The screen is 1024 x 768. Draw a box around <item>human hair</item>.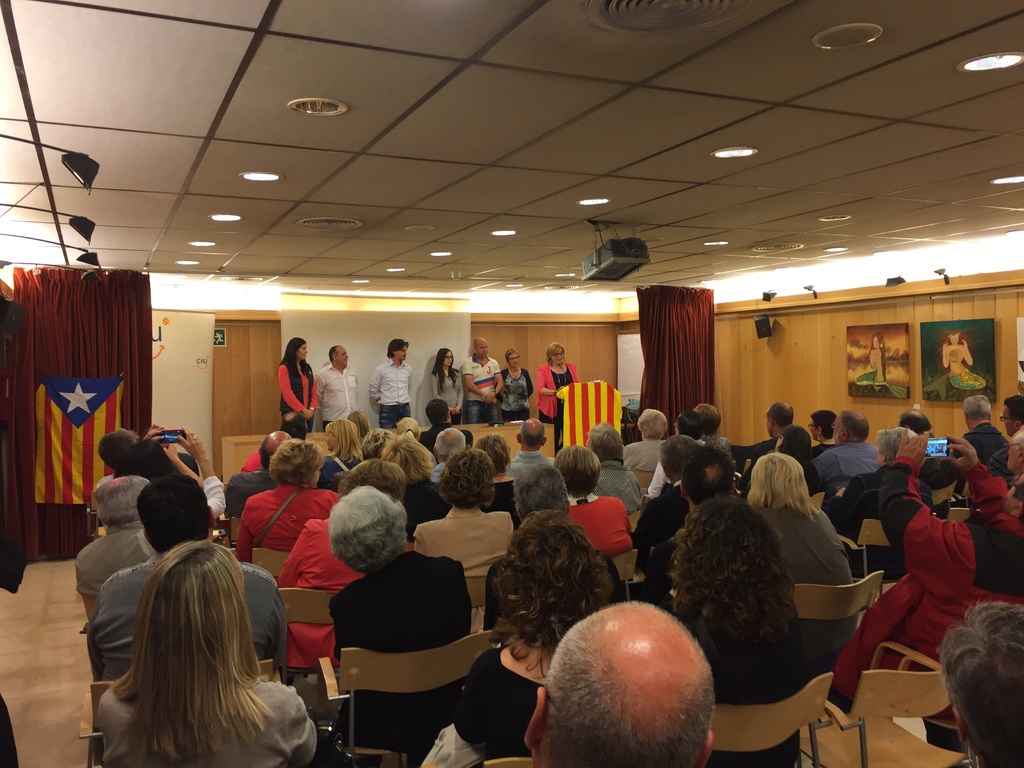
bbox=[685, 447, 735, 506].
